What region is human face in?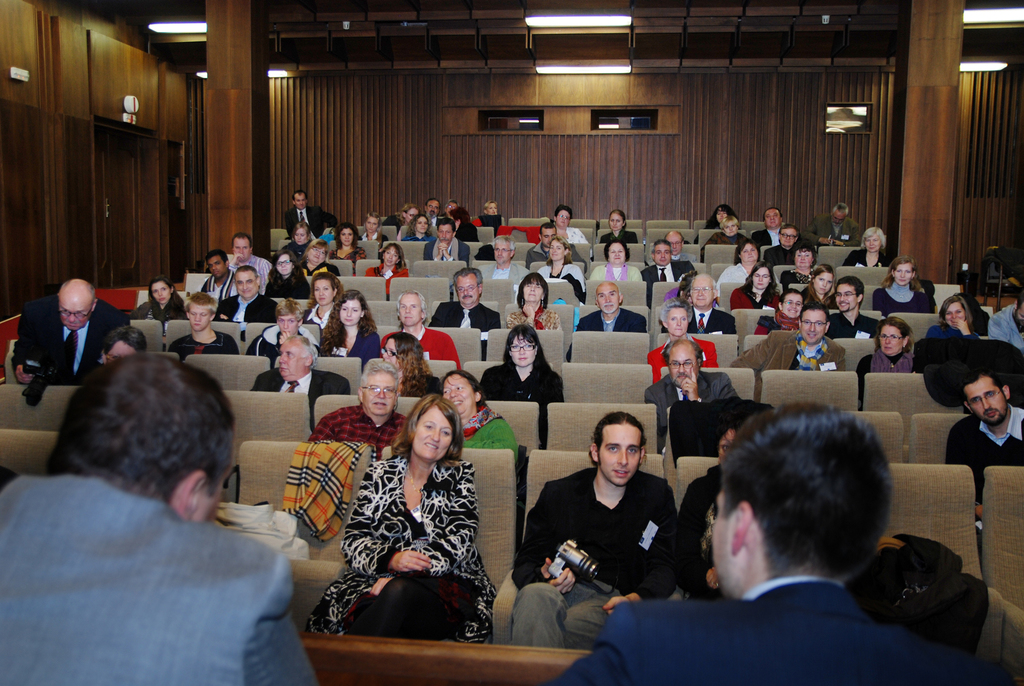
select_region(693, 276, 713, 307).
